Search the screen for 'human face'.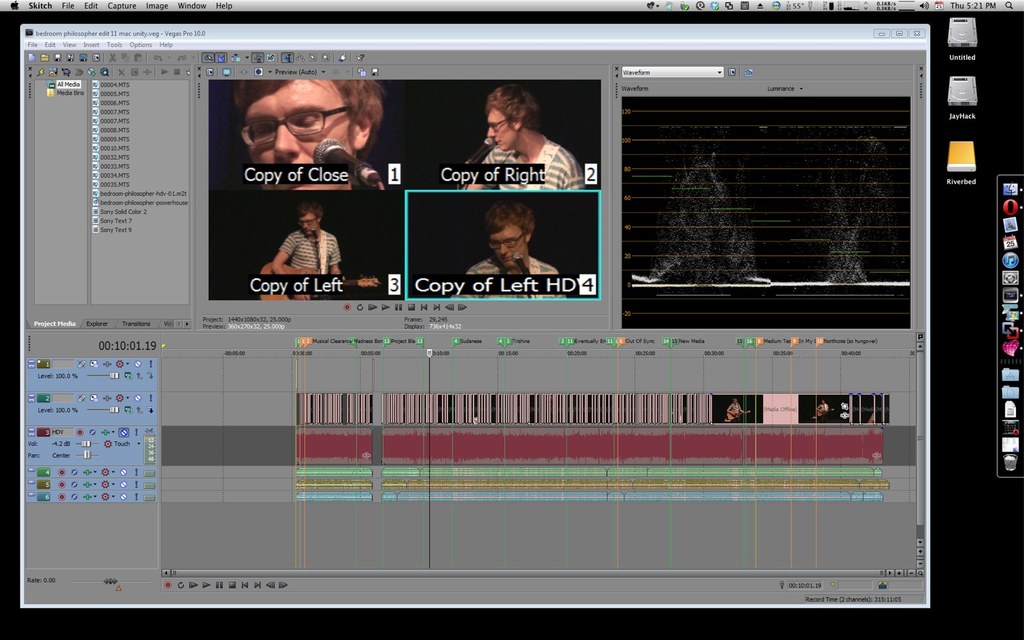
Found at l=248, t=74, r=357, b=191.
